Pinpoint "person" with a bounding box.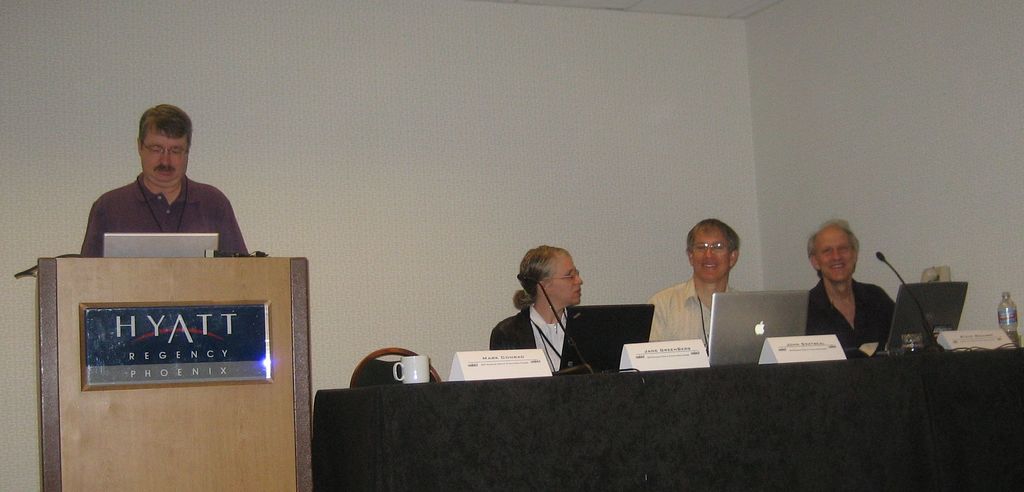
<box>804,217,901,355</box>.
